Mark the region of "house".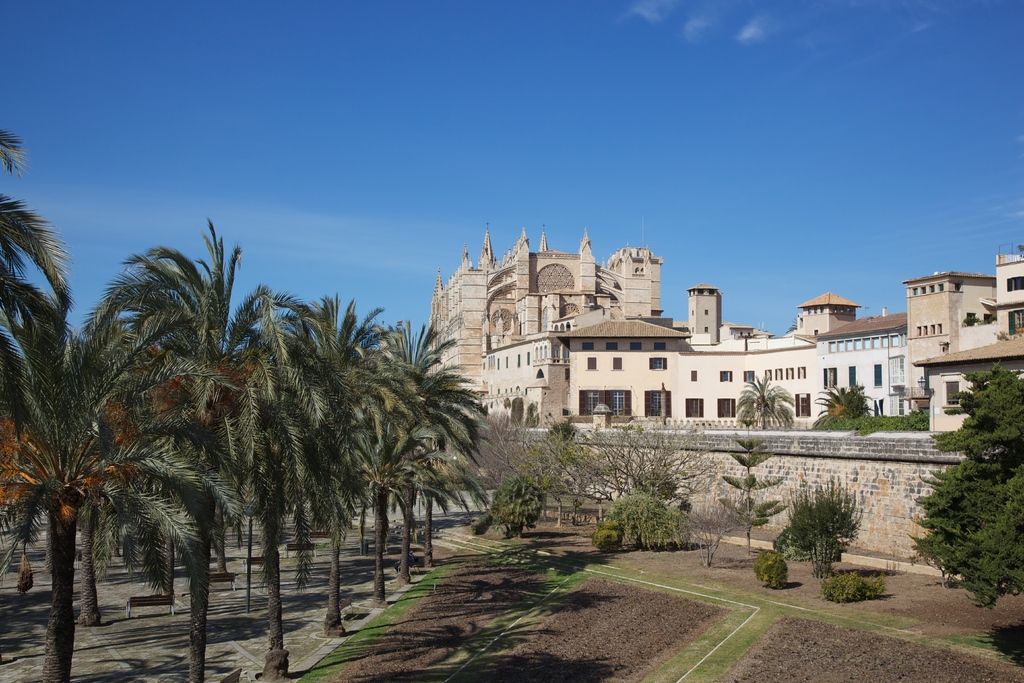
Region: region(893, 270, 1007, 415).
